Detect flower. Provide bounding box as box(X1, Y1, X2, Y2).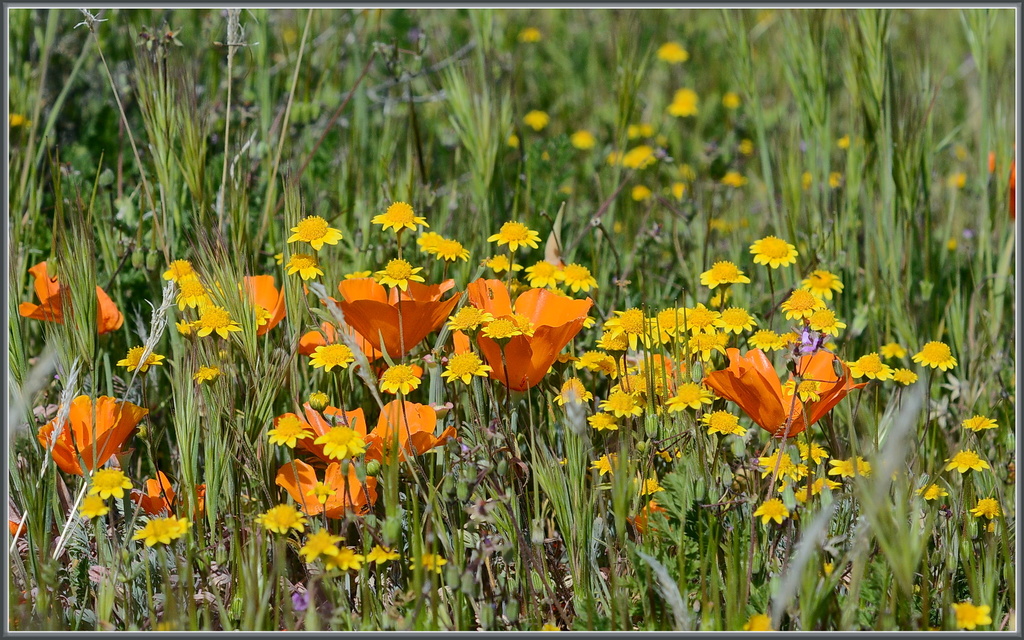
box(97, 463, 131, 493).
